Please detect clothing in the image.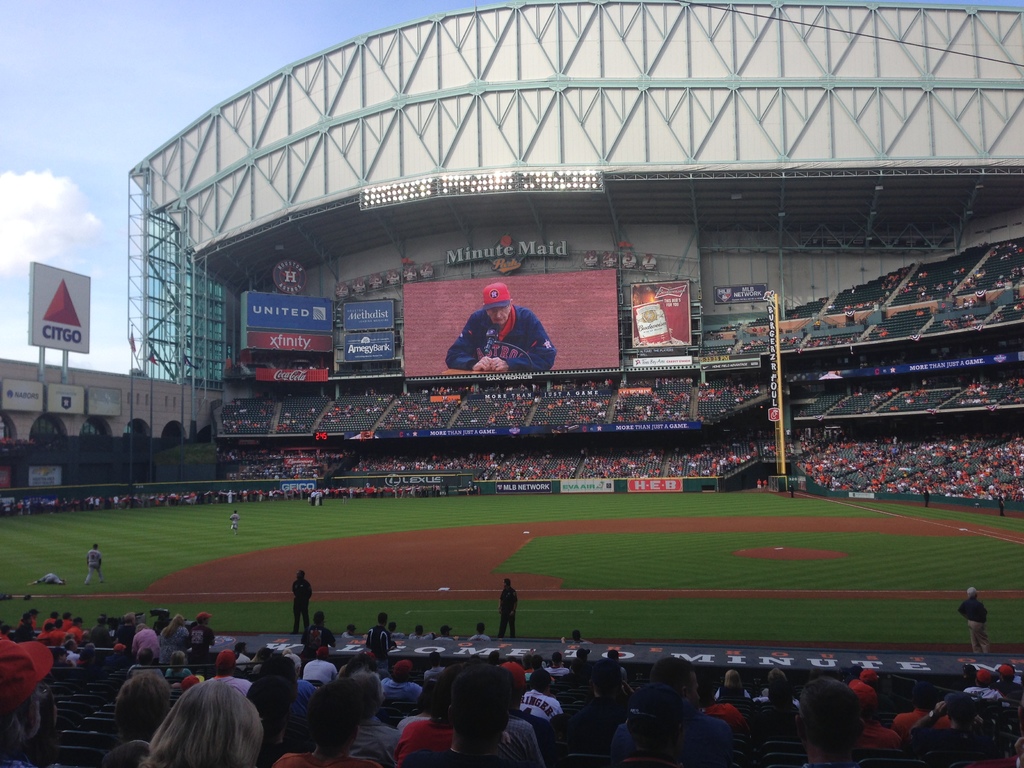
rect(469, 632, 488, 643).
